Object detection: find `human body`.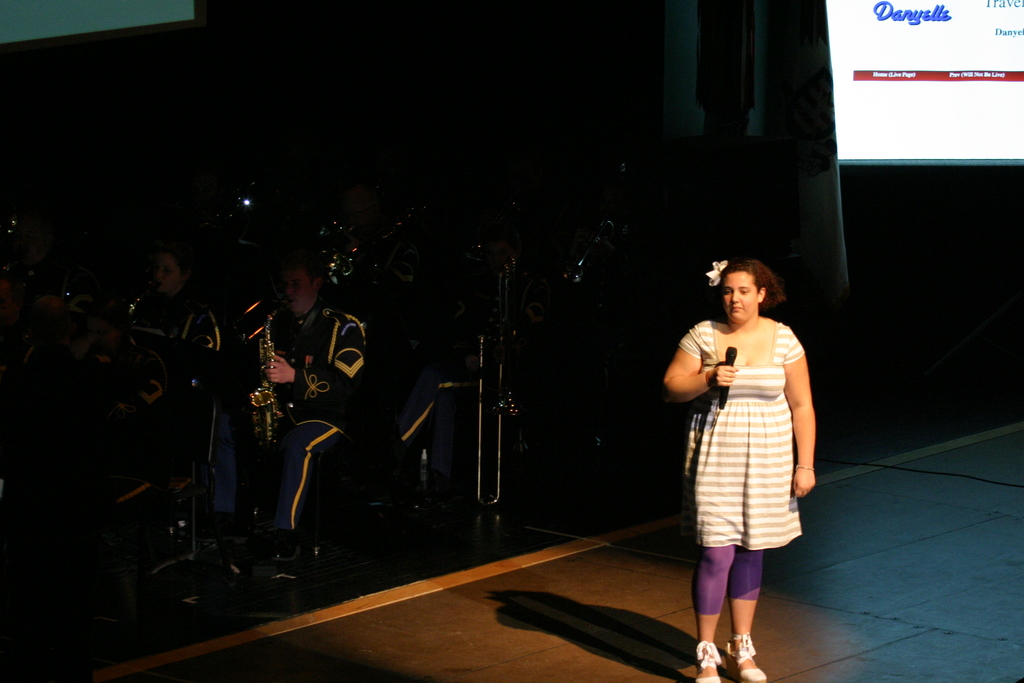
<region>678, 242, 825, 668</region>.
